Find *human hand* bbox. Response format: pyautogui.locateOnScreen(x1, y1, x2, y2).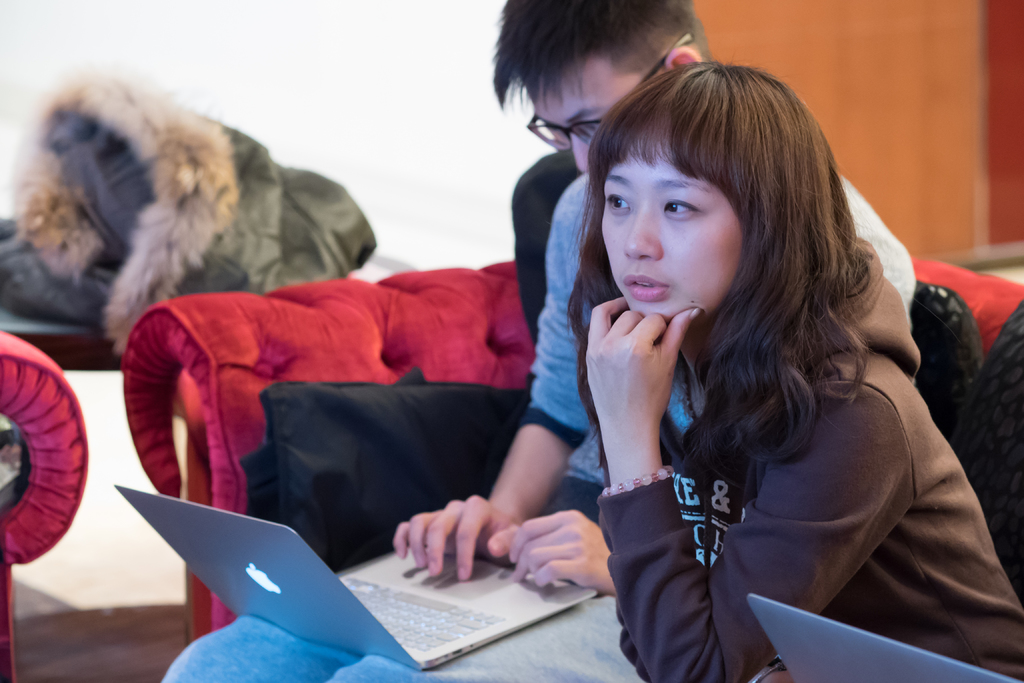
pyautogui.locateOnScreen(389, 495, 525, 583).
